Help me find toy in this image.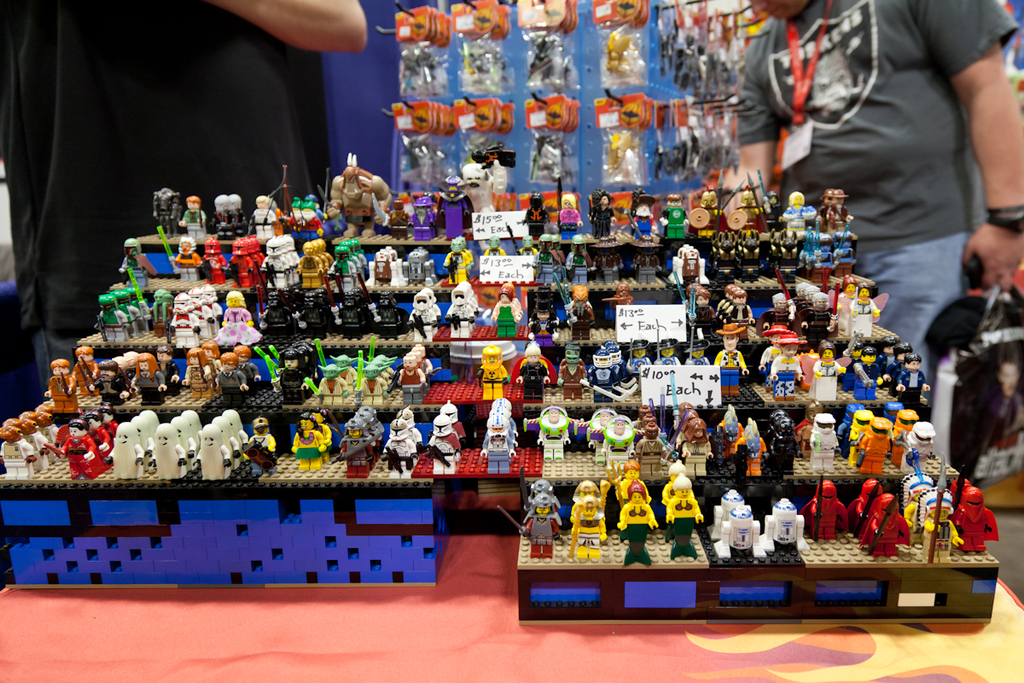
Found it: {"x1": 514, "y1": 345, "x2": 547, "y2": 405}.
